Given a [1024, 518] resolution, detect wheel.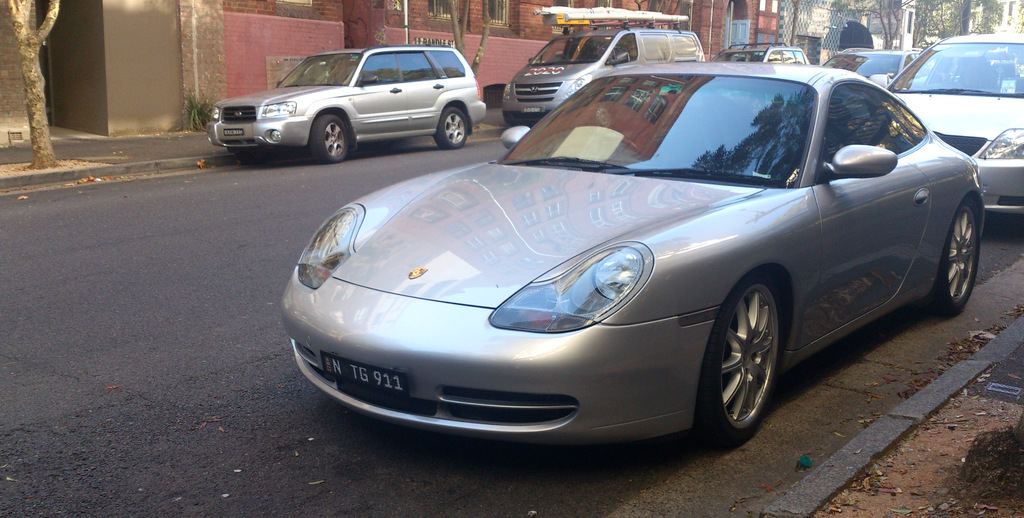
(926, 195, 980, 316).
